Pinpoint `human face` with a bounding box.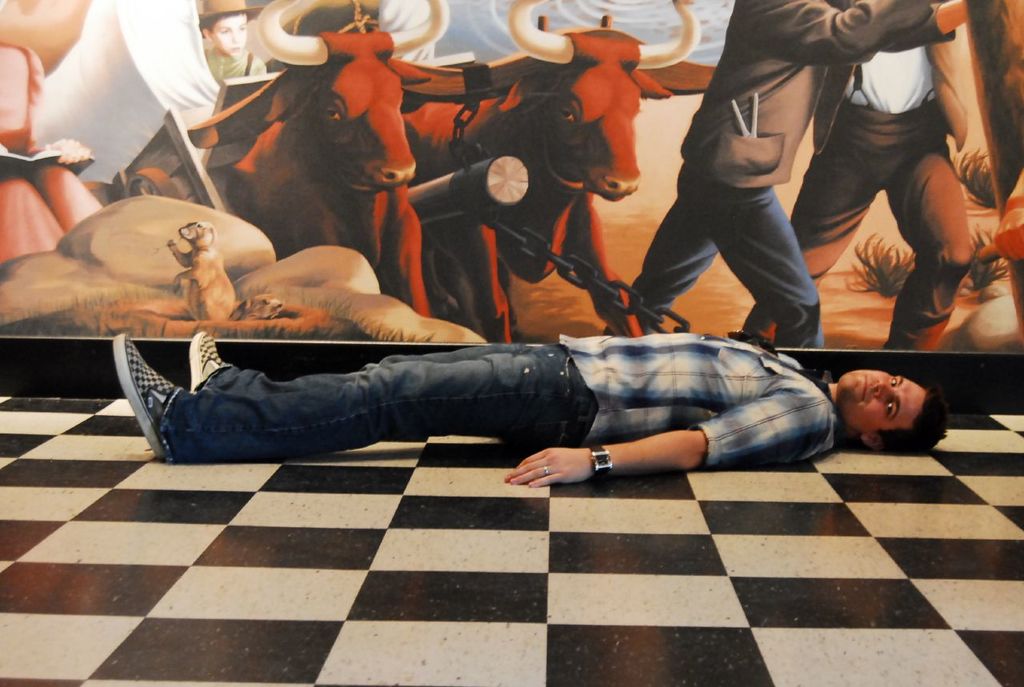
(213,11,245,56).
